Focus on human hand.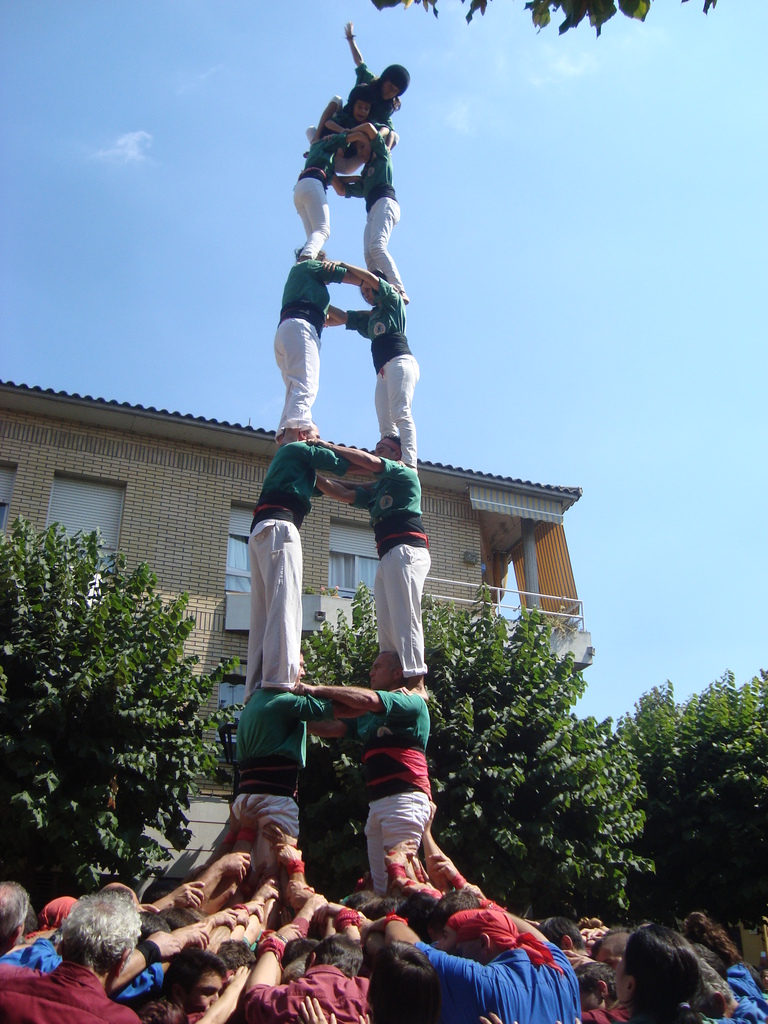
Focused at 380,851,410,872.
